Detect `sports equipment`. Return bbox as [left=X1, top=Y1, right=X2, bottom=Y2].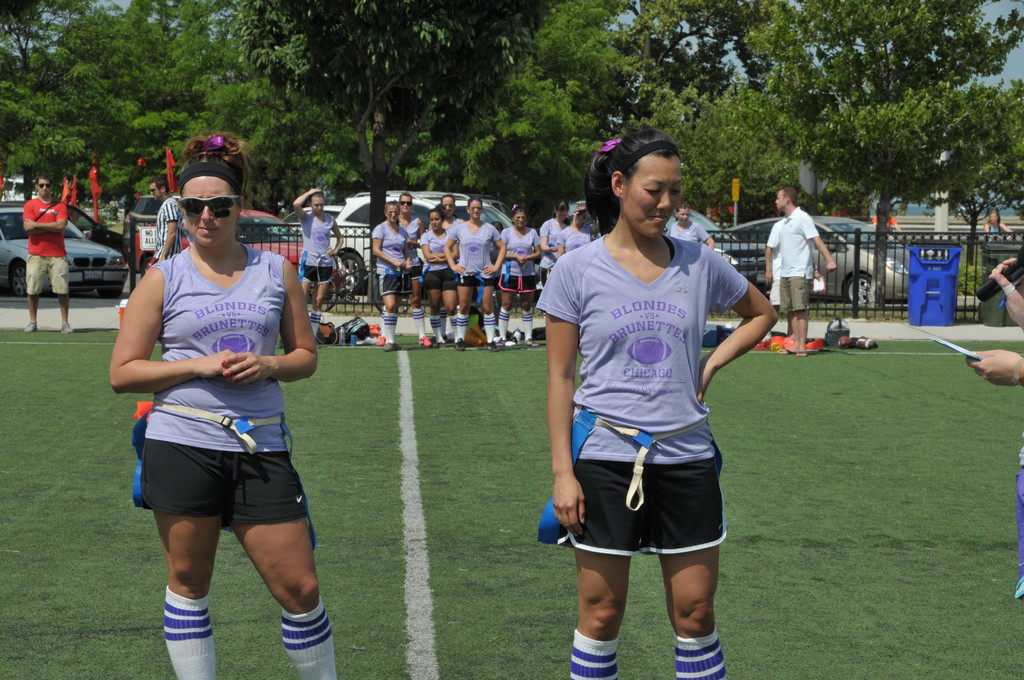
[left=417, top=336, right=429, bottom=345].
